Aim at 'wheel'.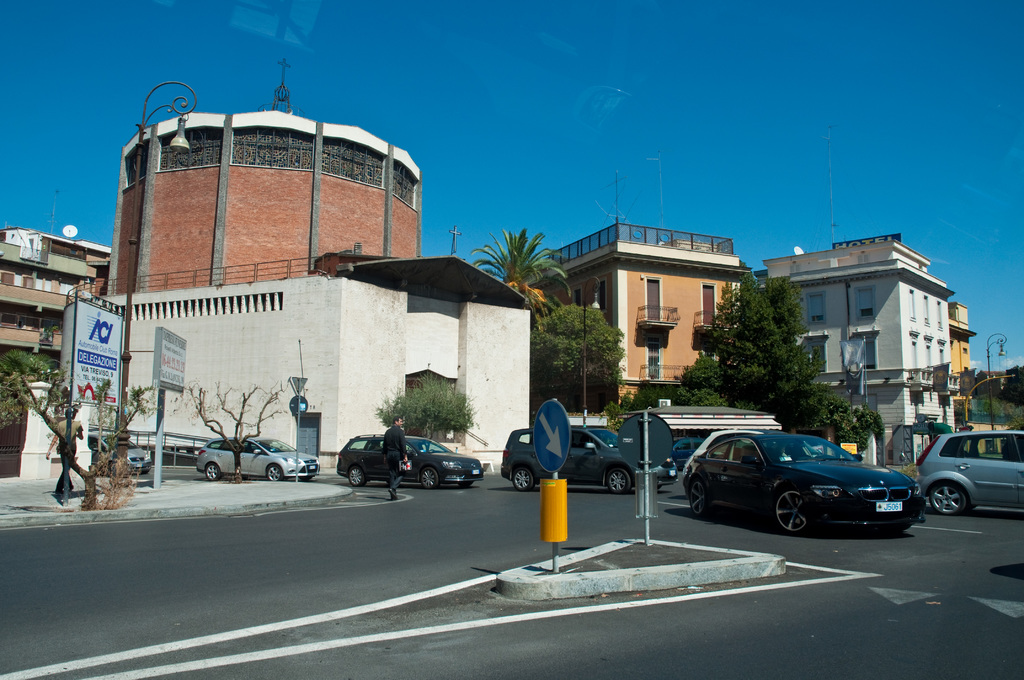
Aimed at (left=269, top=465, right=285, bottom=480).
